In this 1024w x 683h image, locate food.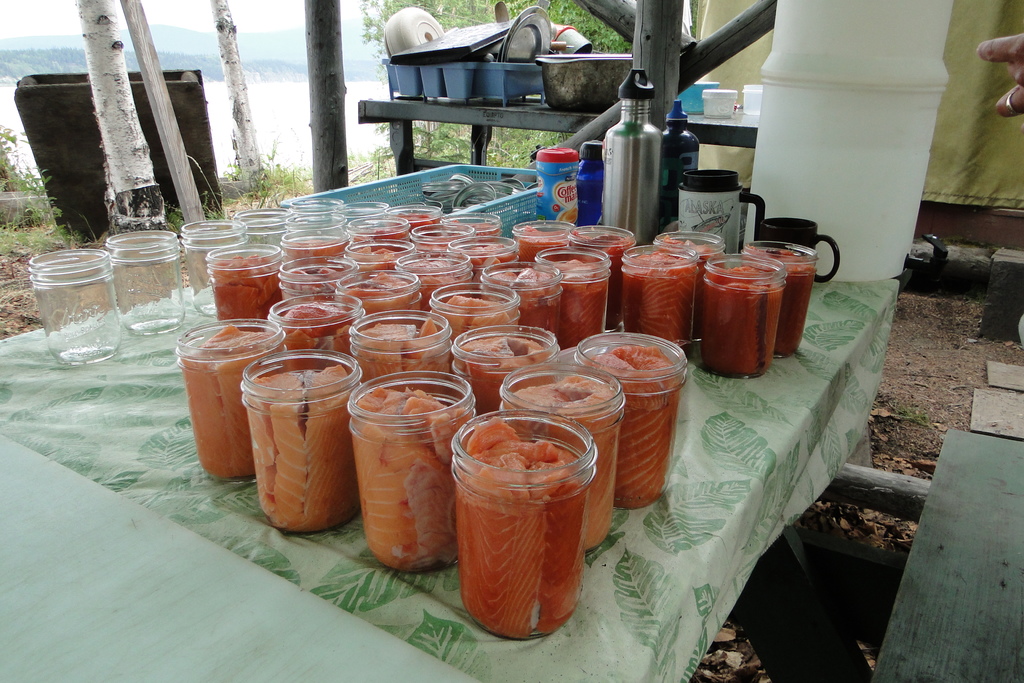
Bounding box: box=[454, 220, 502, 241].
